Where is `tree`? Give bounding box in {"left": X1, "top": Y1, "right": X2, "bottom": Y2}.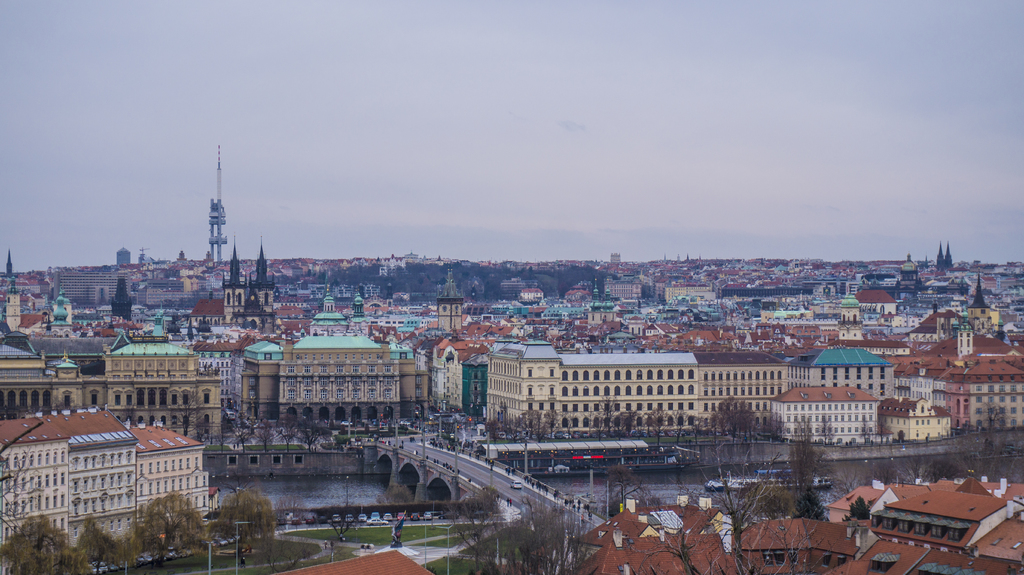
{"left": 216, "top": 487, "right": 273, "bottom": 558}.
